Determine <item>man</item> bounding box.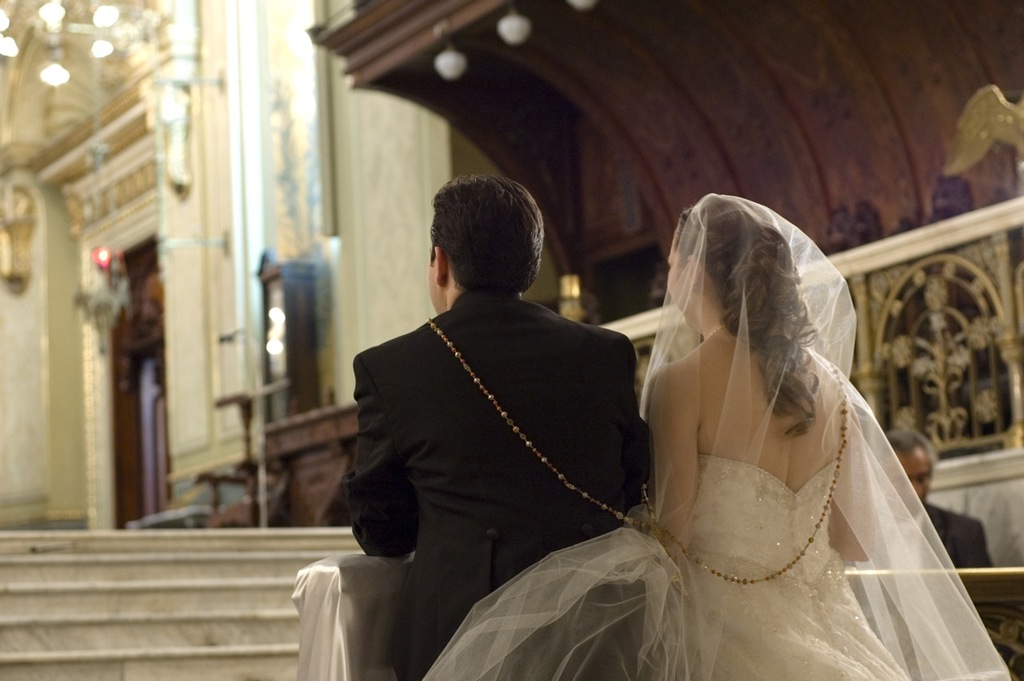
Determined: l=322, t=155, r=674, b=659.
